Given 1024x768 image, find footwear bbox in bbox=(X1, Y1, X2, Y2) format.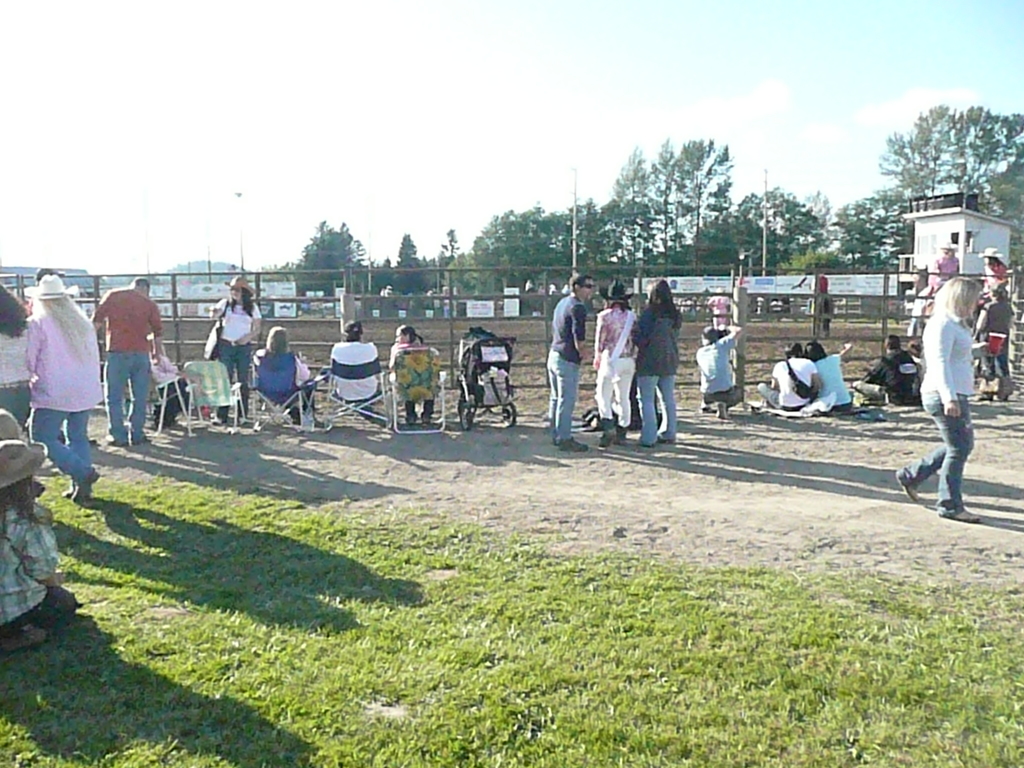
bbox=(238, 415, 250, 424).
